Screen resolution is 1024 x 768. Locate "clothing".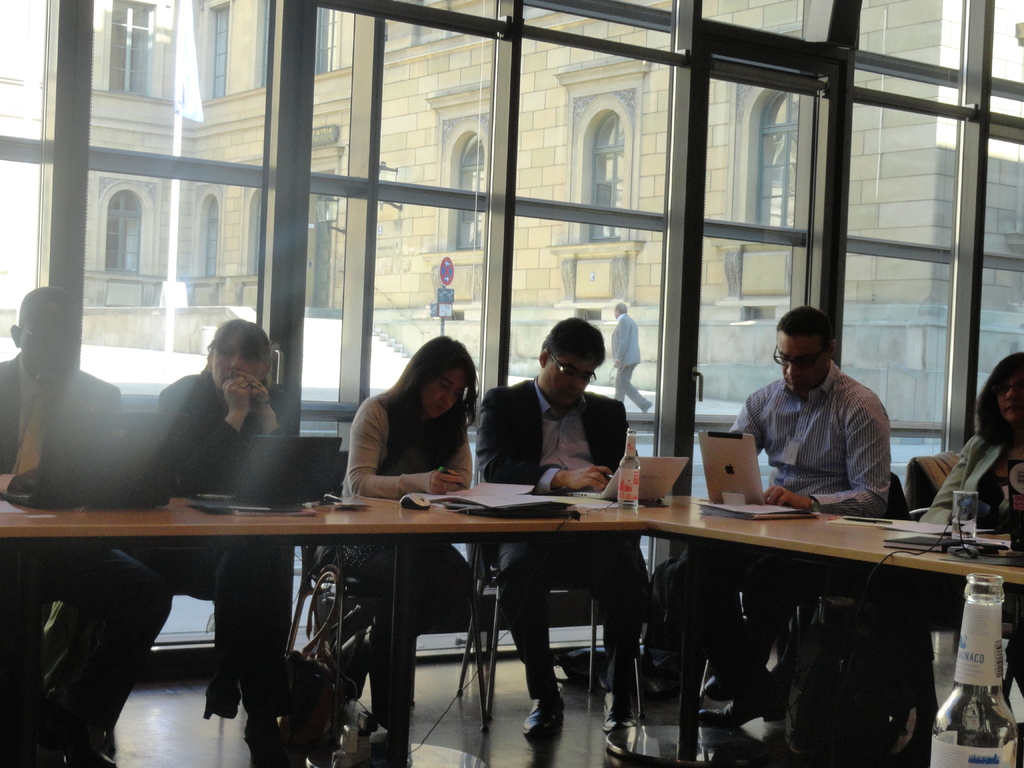
<bbox>467, 374, 656, 689</bbox>.
